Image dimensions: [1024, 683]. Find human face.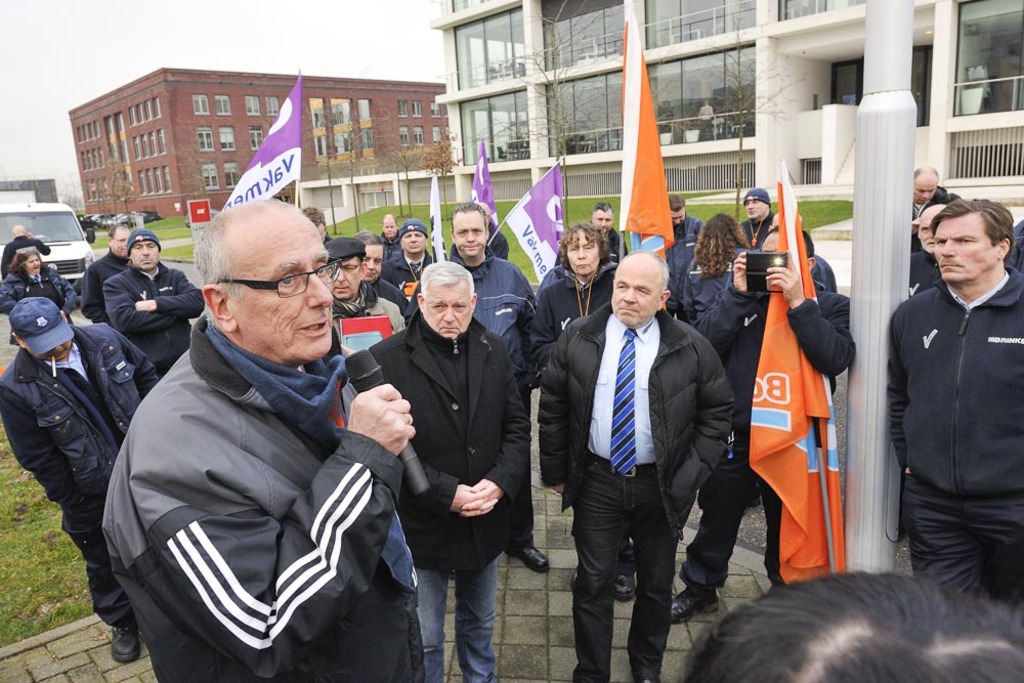
[x1=357, y1=243, x2=384, y2=282].
